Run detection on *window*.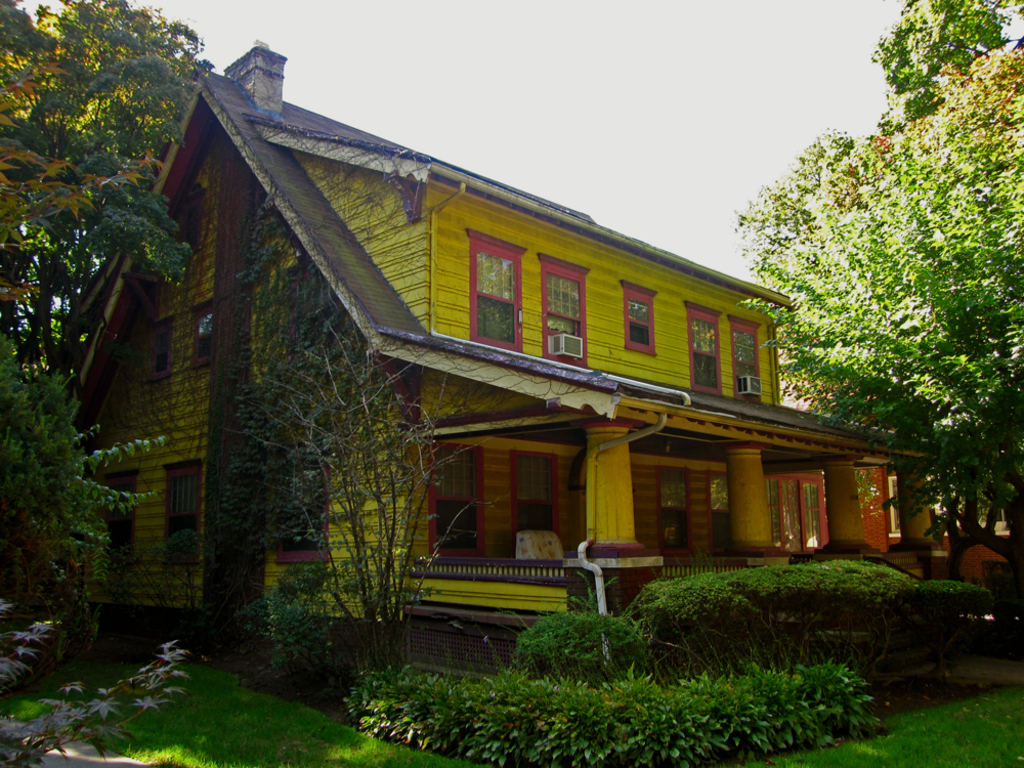
Result: select_region(622, 284, 657, 356).
